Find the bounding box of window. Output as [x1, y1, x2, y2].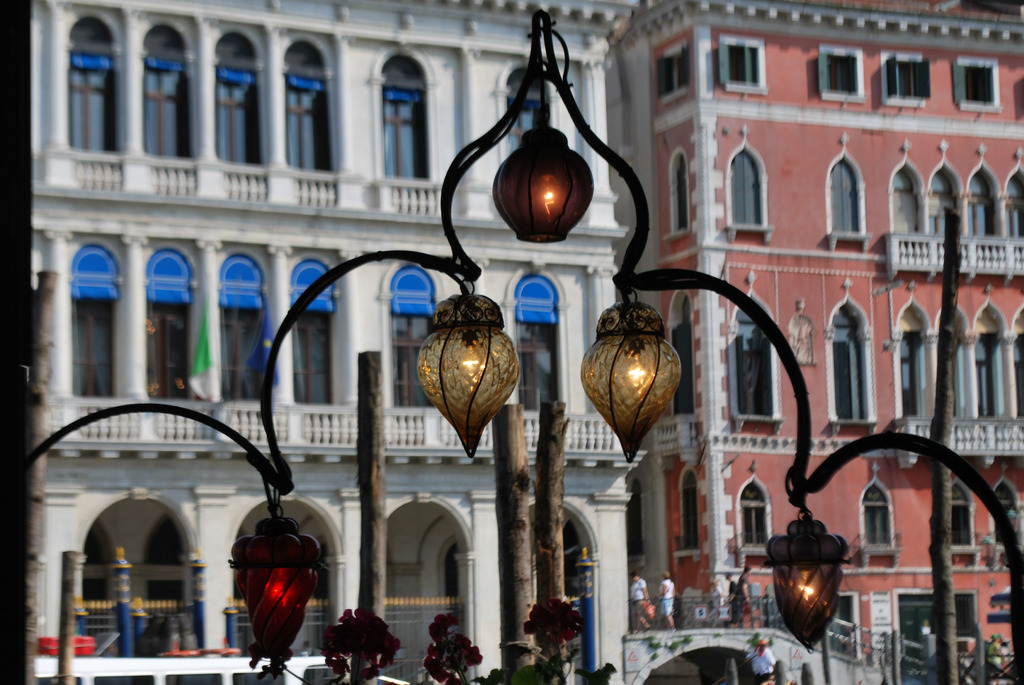
[67, 17, 122, 152].
